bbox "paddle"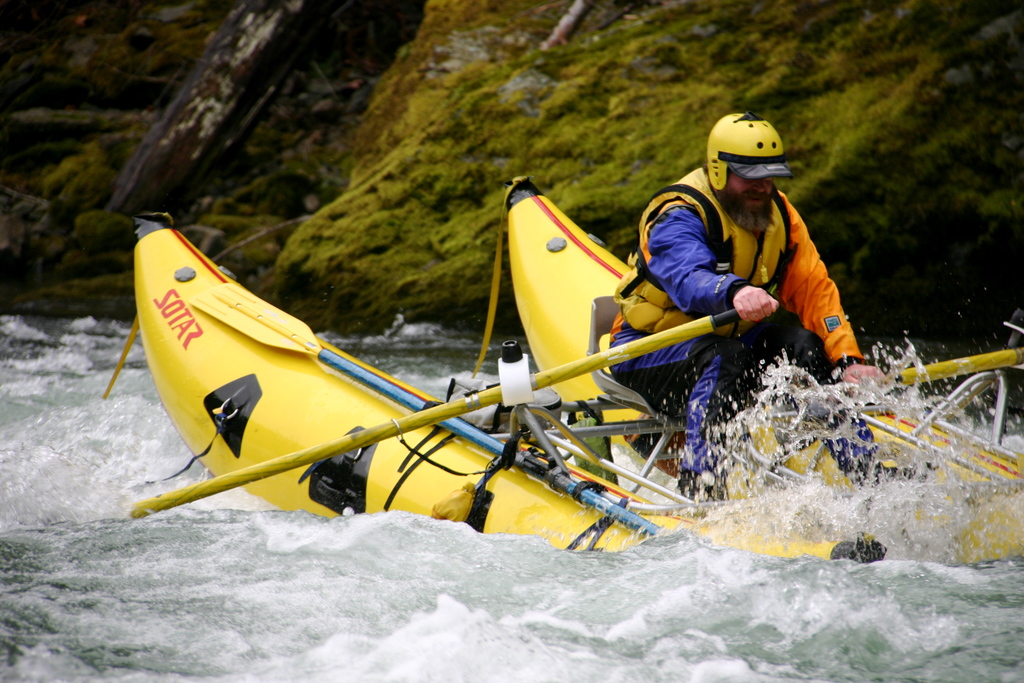
844:344:1023:395
